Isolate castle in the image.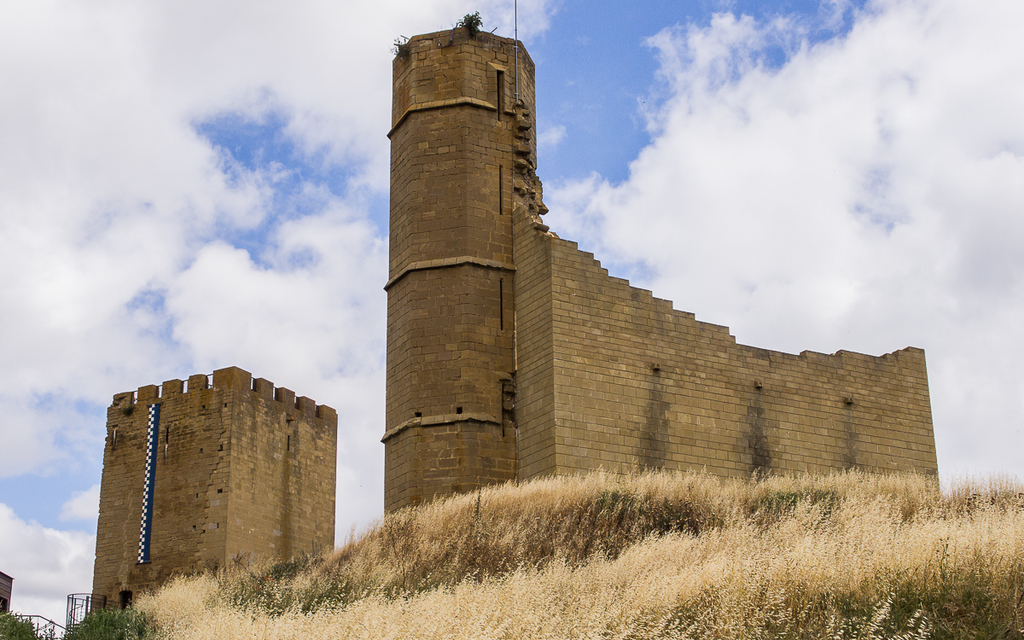
Isolated region: pyautogui.locateOnScreen(332, 26, 938, 548).
